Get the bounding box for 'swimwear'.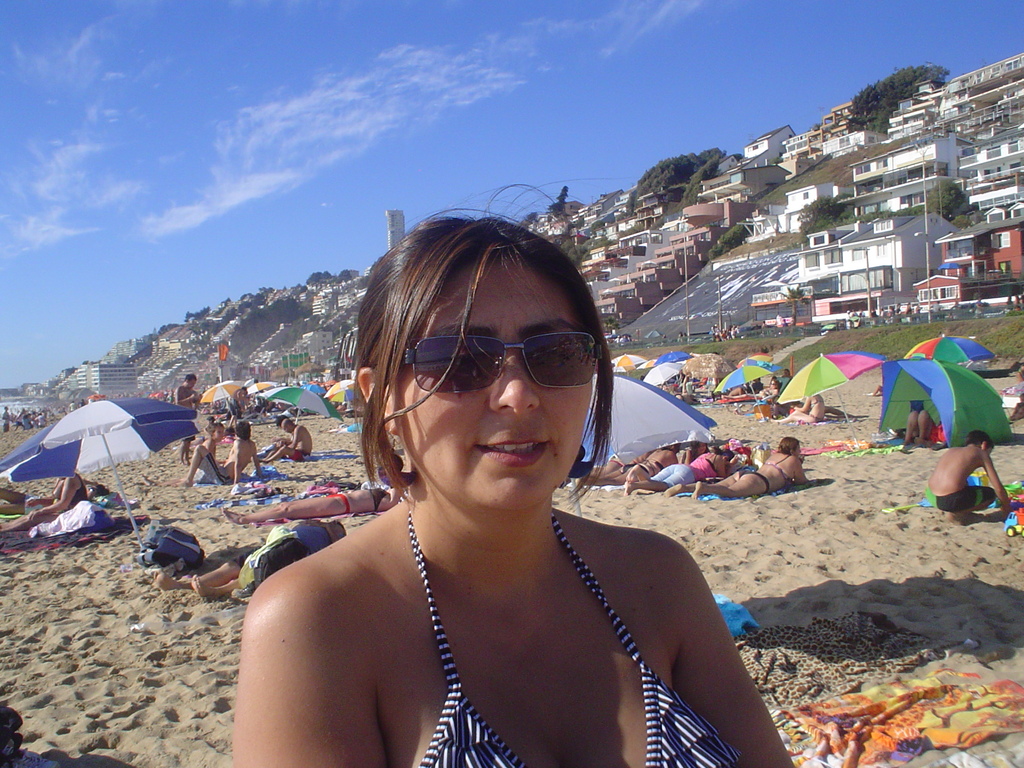
(54, 474, 93, 508).
